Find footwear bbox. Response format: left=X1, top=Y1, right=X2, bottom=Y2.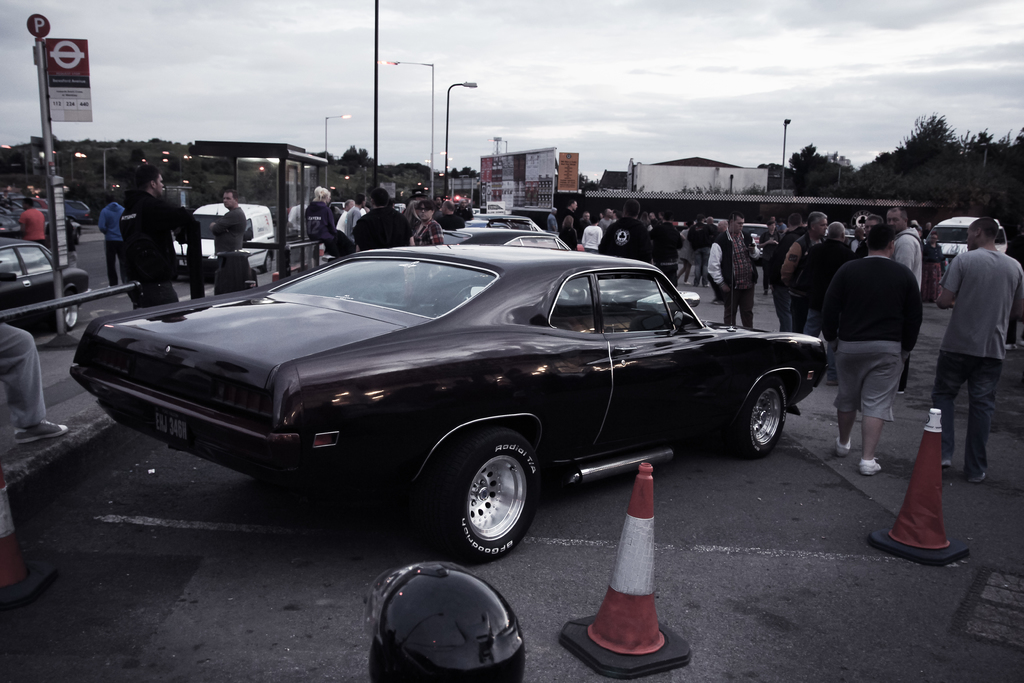
left=832, top=432, right=852, bottom=458.
